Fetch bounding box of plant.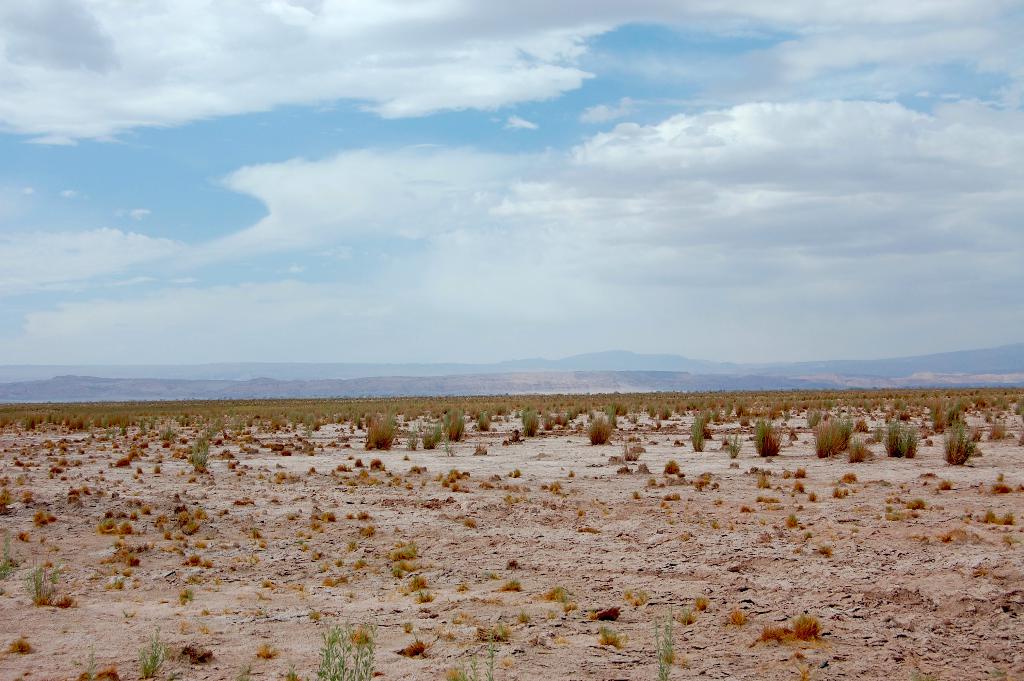
Bbox: bbox=[817, 543, 833, 557].
